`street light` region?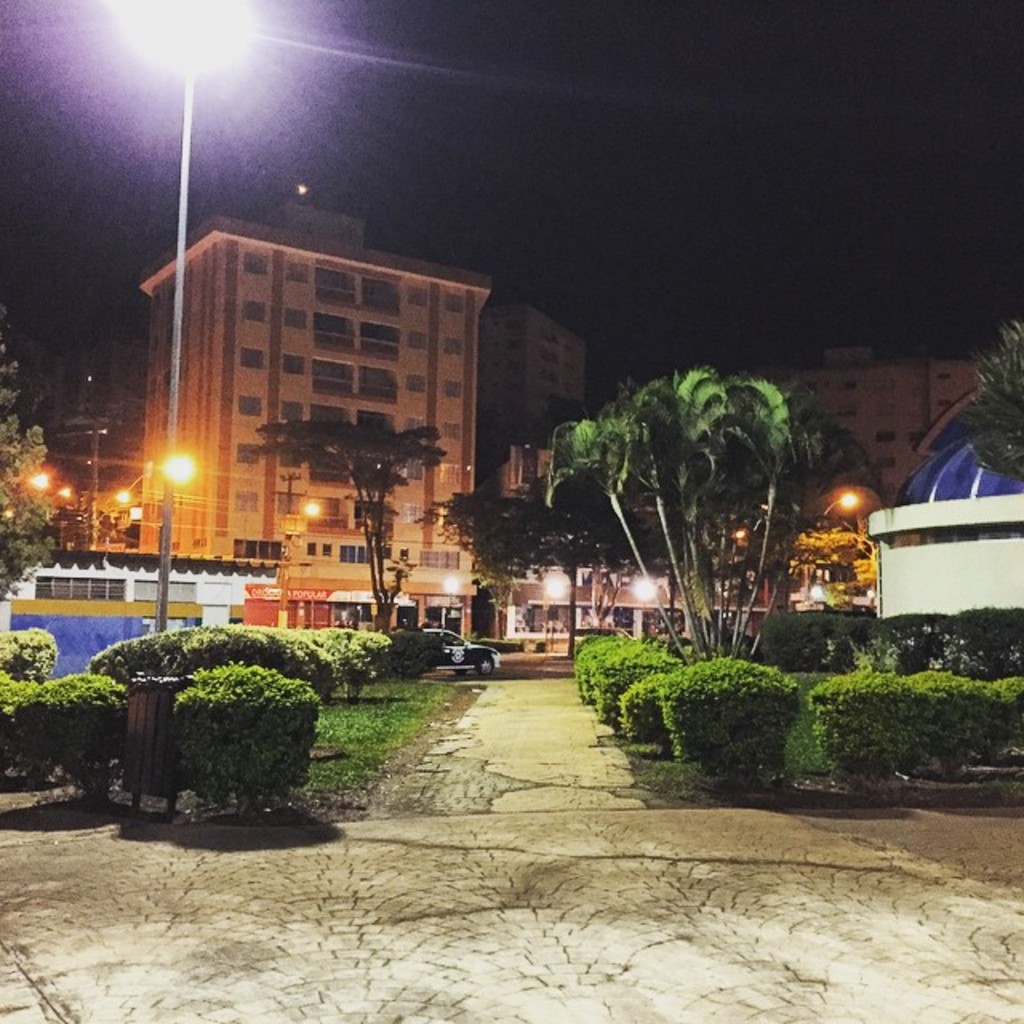
(829,488,869,520)
